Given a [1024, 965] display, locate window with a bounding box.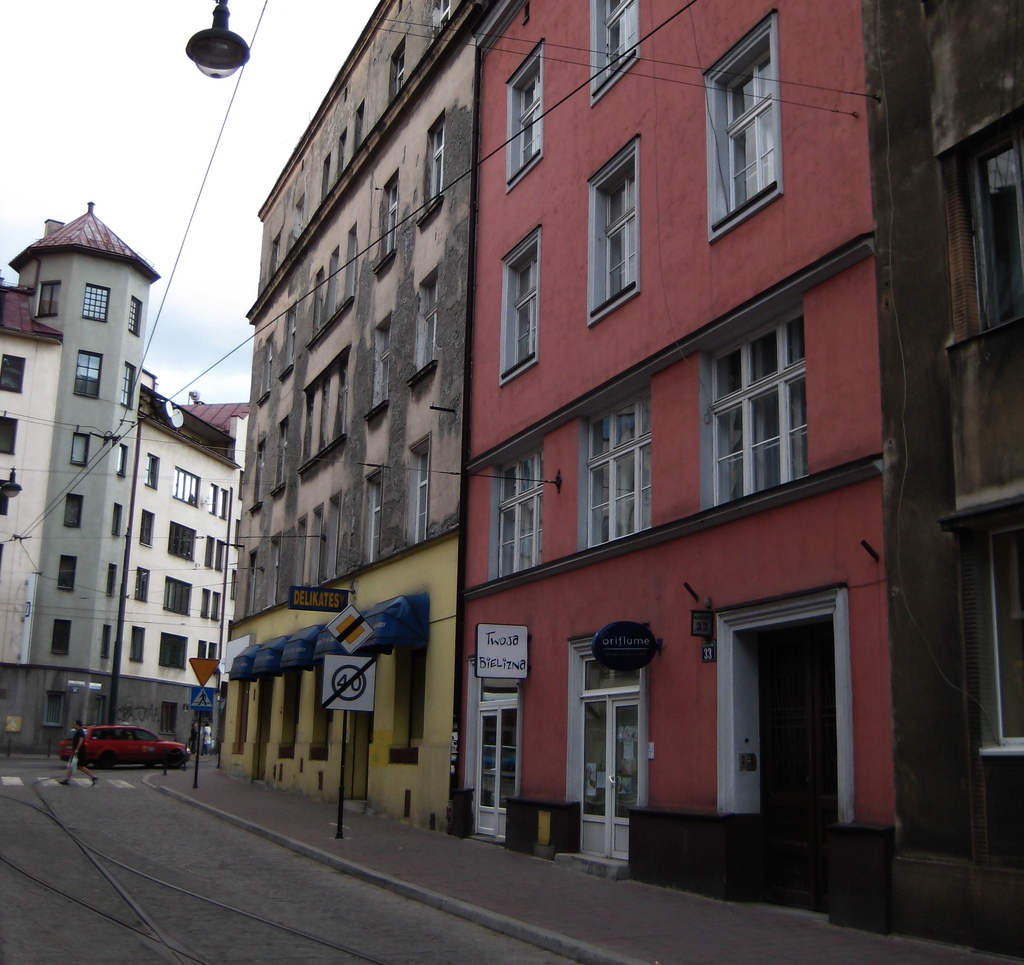
Located: {"x1": 200, "y1": 588, "x2": 223, "y2": 623}.
